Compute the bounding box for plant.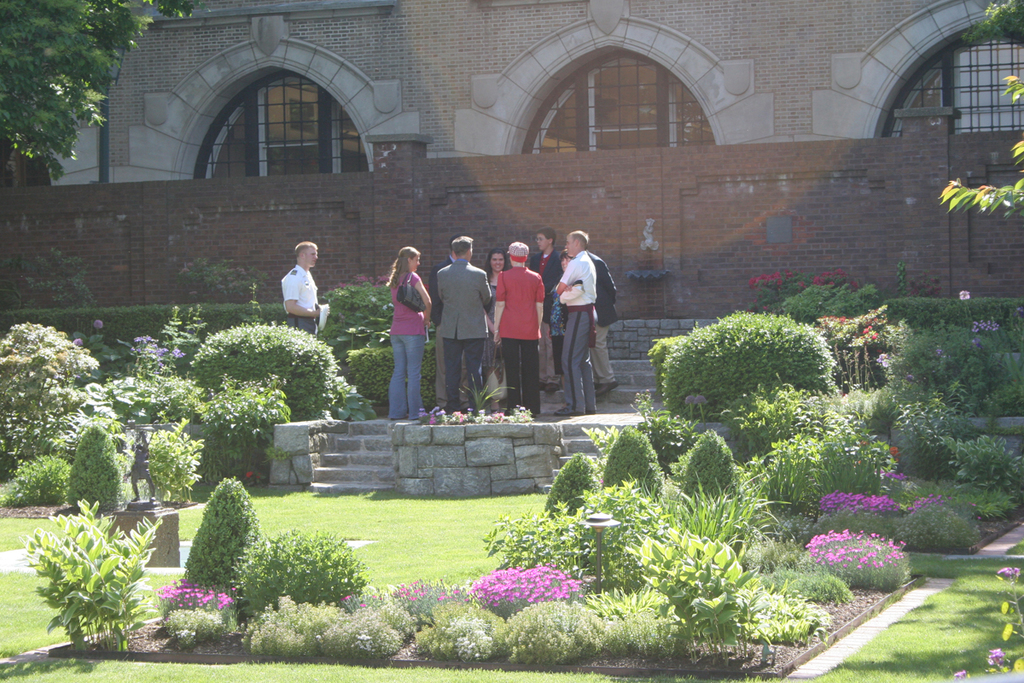
<bbox>804, 523, 916, 591</bbox>.
